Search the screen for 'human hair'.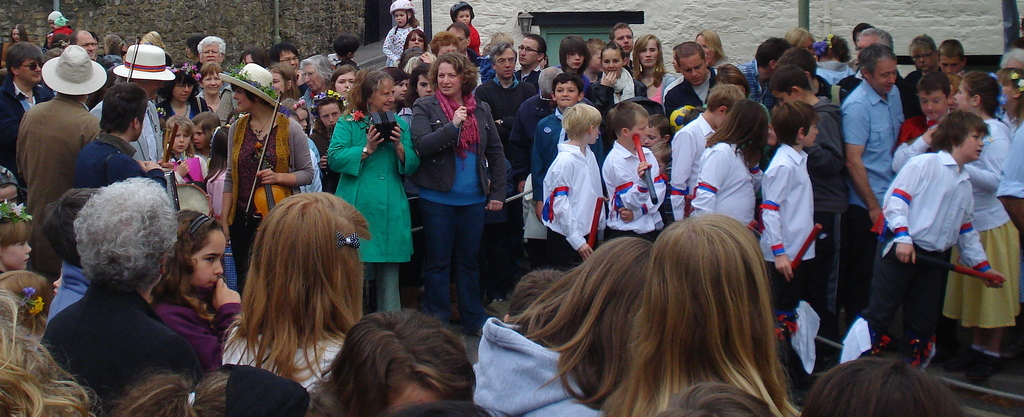
Found at 147/208/221/307.
